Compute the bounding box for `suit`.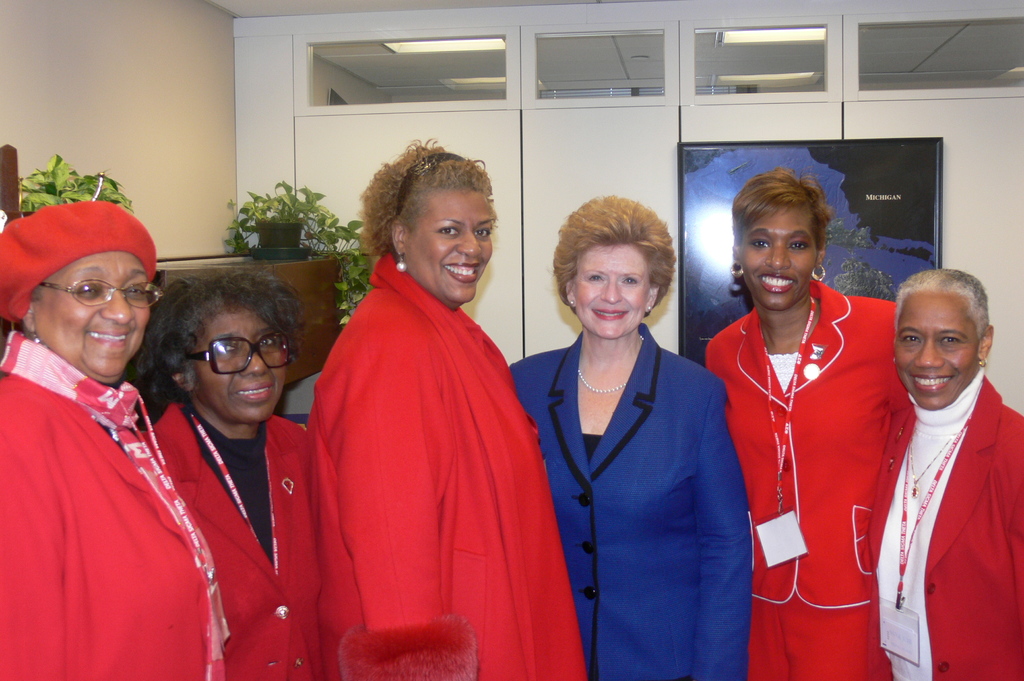
[left=512, top=323, right=752, bottom=680].
